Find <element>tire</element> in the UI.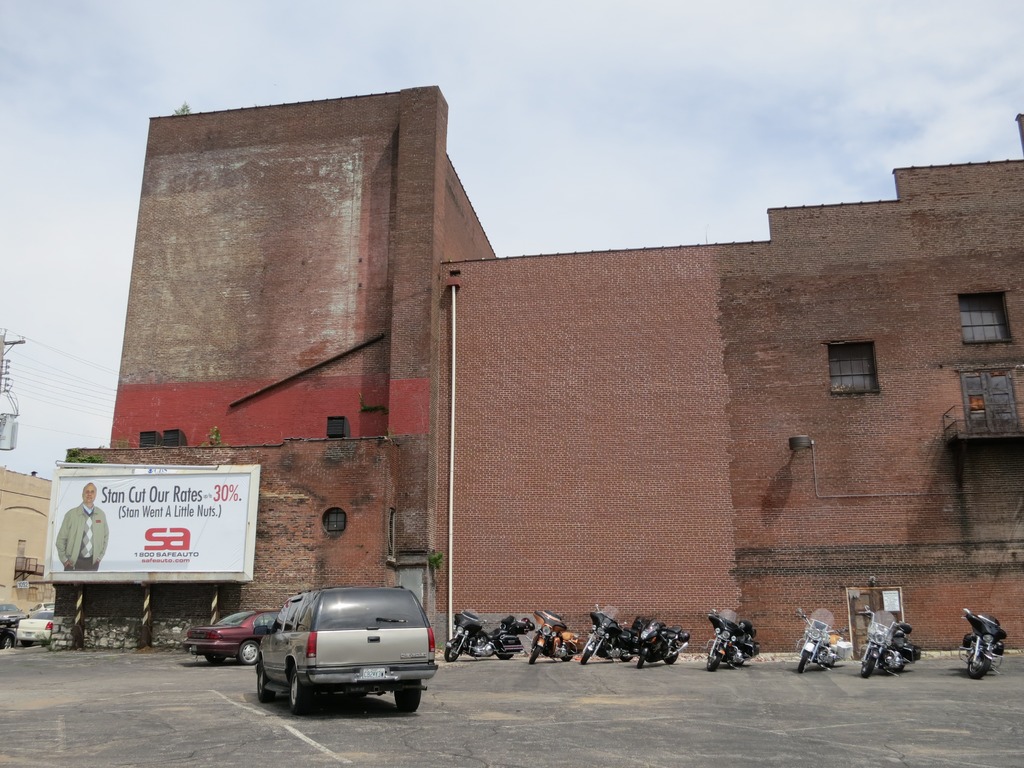
UI element at region(967, 642, 996, 679).
